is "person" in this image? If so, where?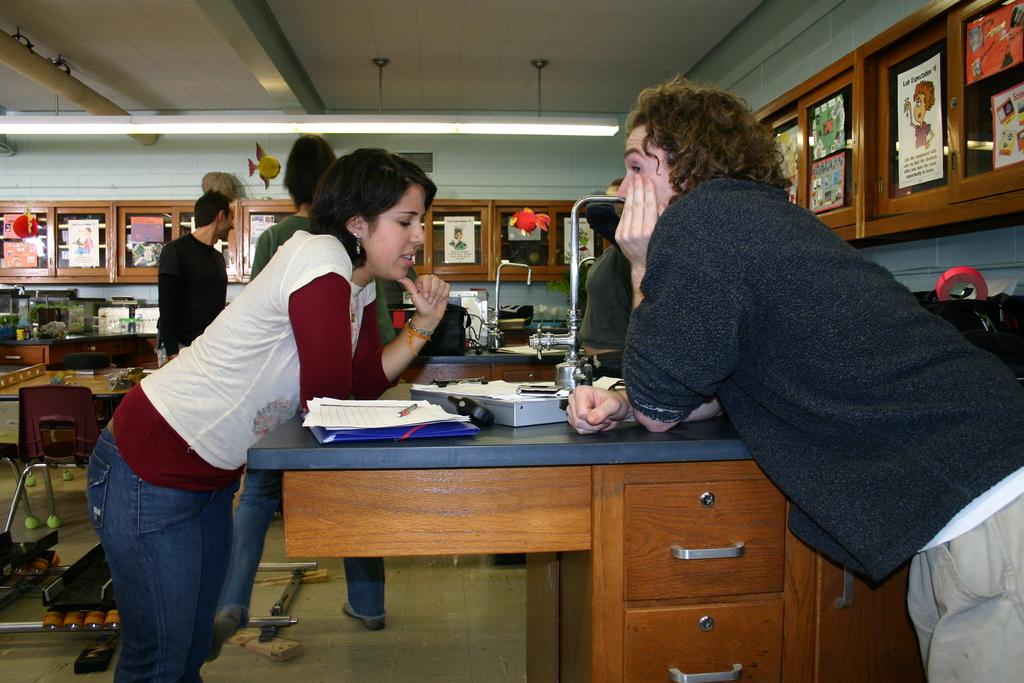
Yes, at 86,147,461,682.
